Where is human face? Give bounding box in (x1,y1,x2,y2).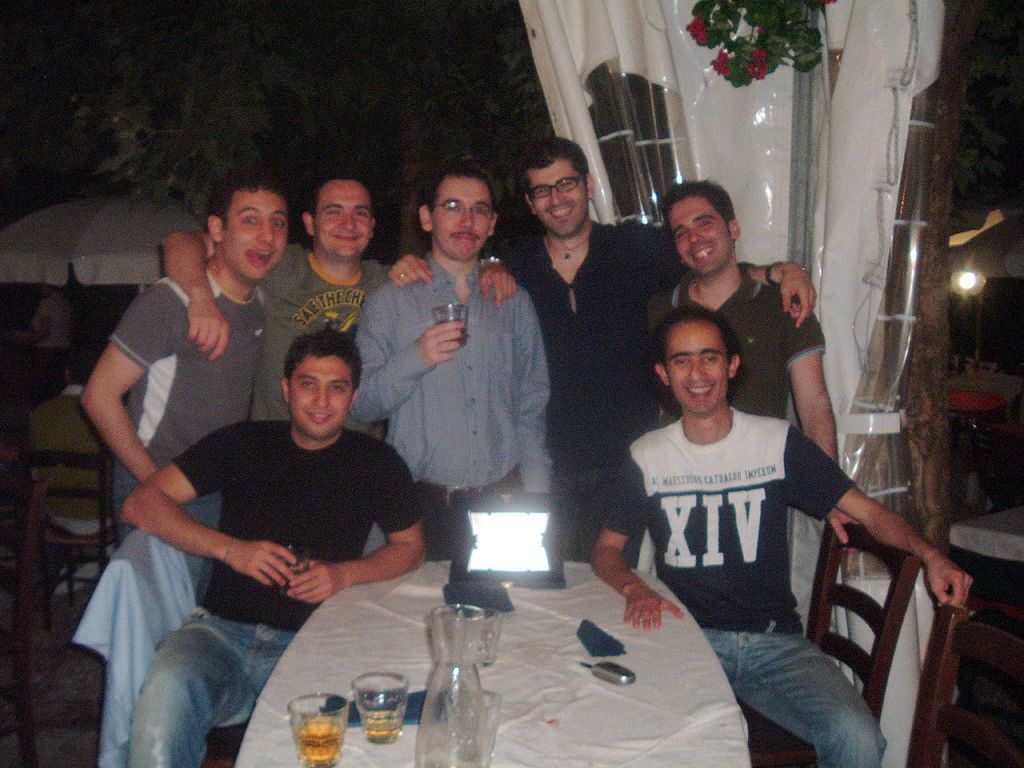
(314,178,369,256).
